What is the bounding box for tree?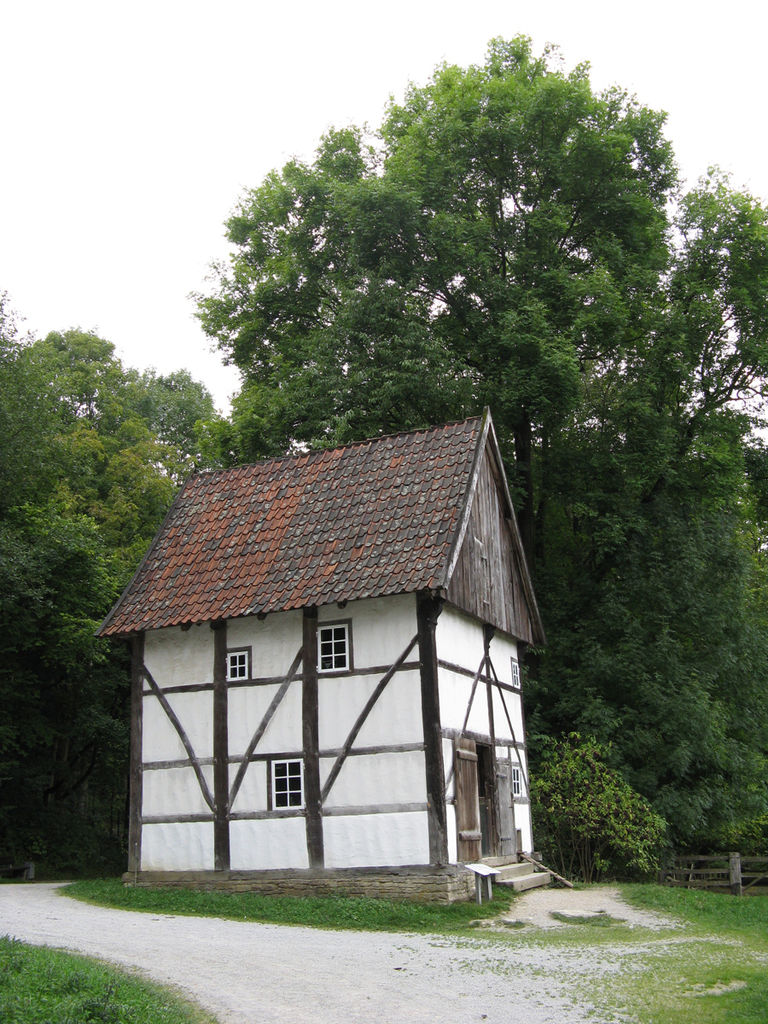
[612,408,748,784].
